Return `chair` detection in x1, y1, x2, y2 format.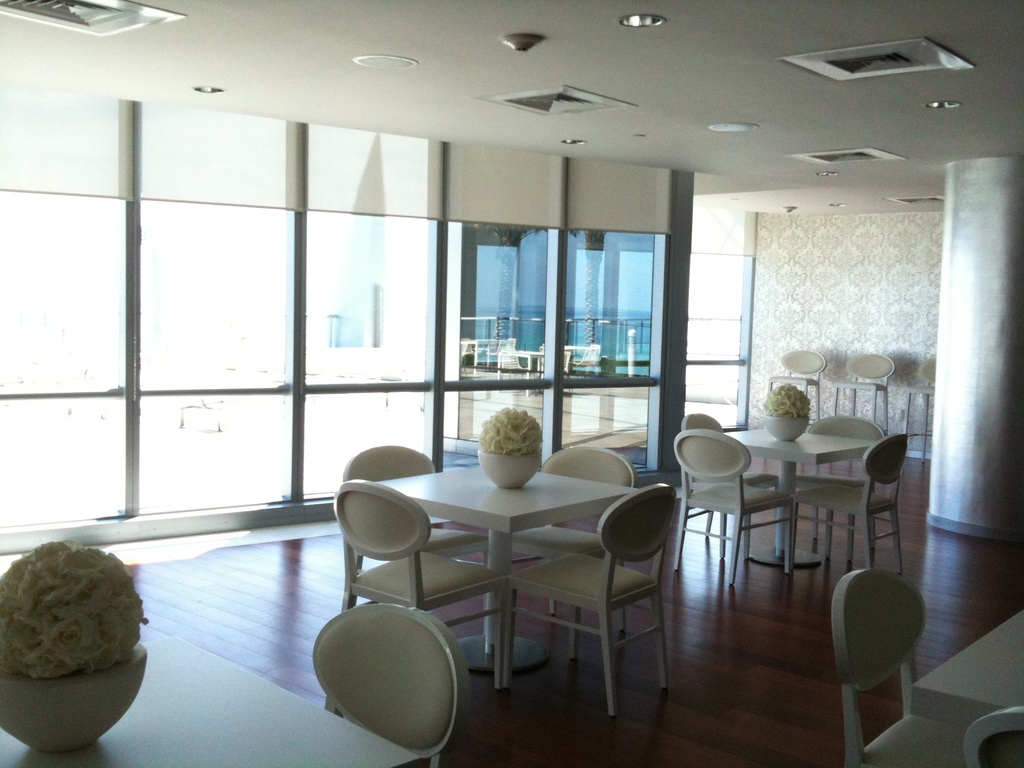
790, 435, 903, 572.
